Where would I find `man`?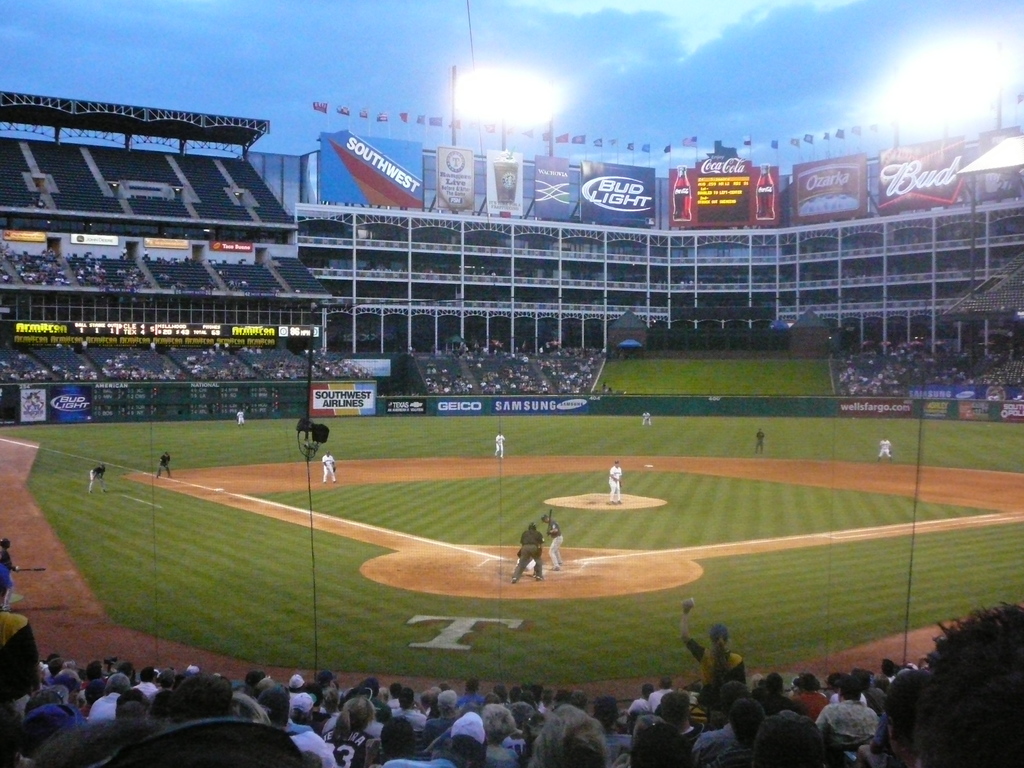
At 495:429:506:458.
